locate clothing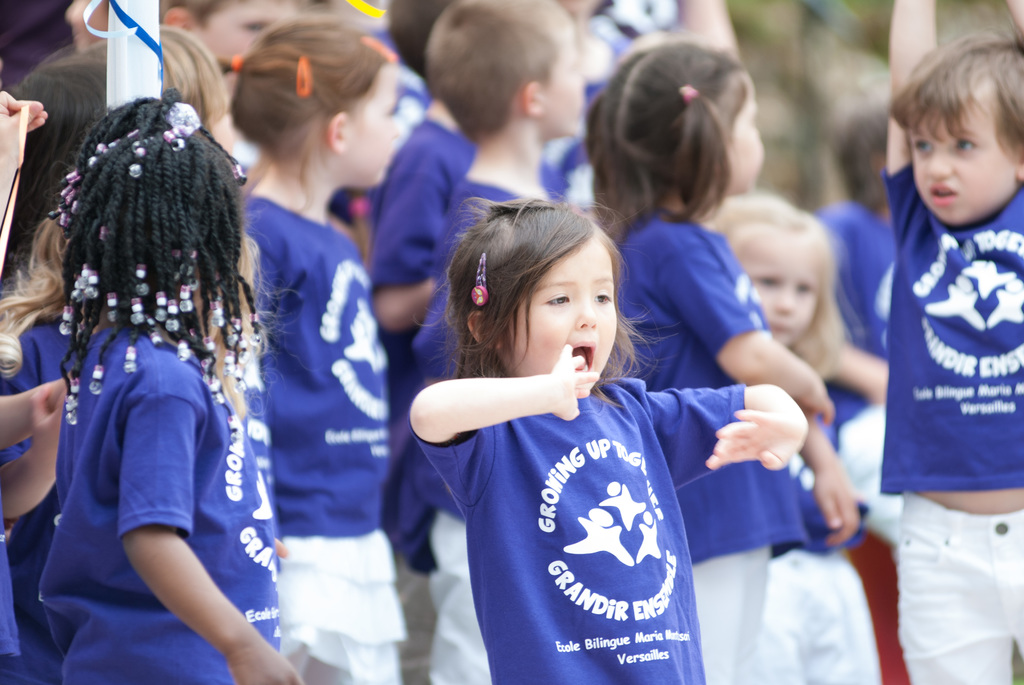
BBox(419, 326, 715, 684)
